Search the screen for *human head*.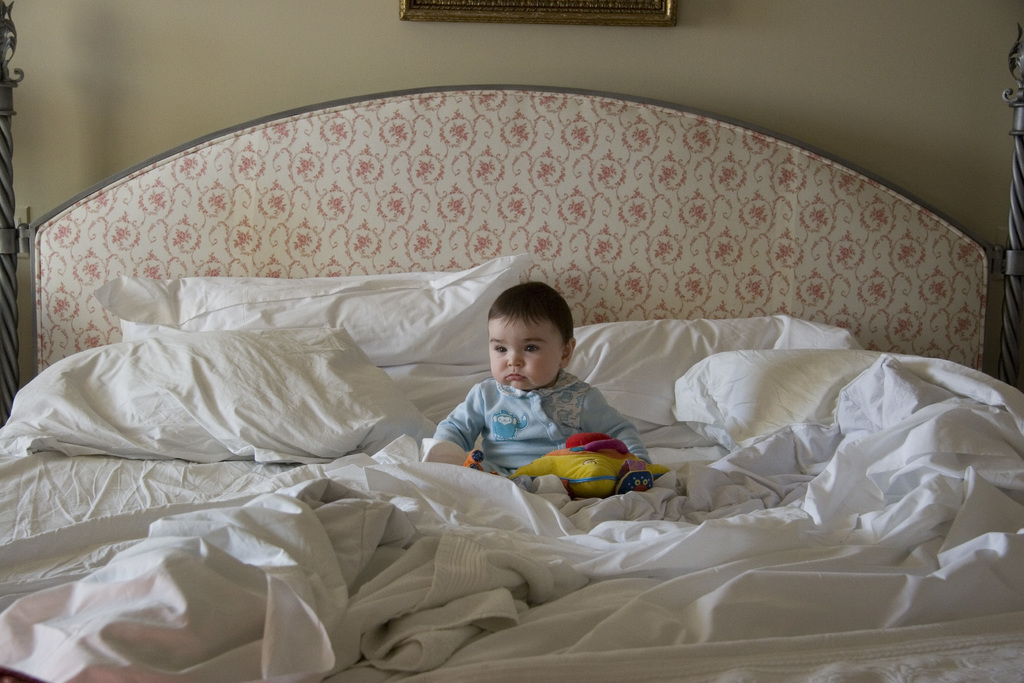
Found at <region>485, 287, 580, 393</region>.
